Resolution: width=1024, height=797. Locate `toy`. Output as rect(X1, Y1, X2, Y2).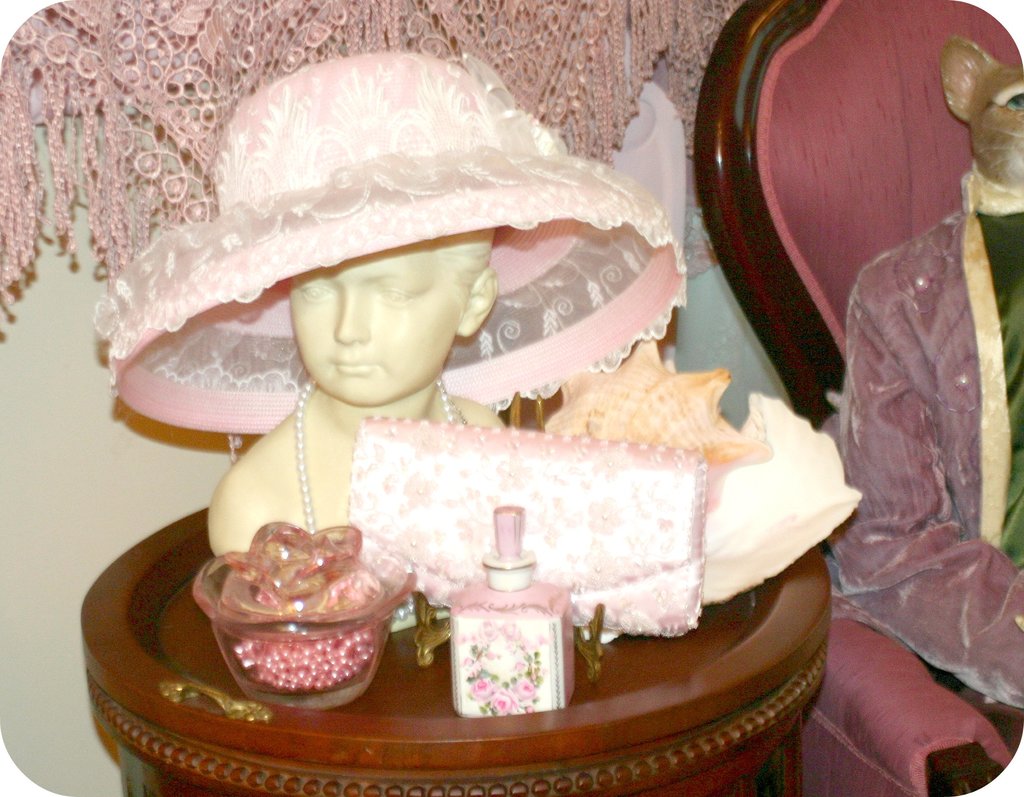
rect(831, 41, 1023, 733).
